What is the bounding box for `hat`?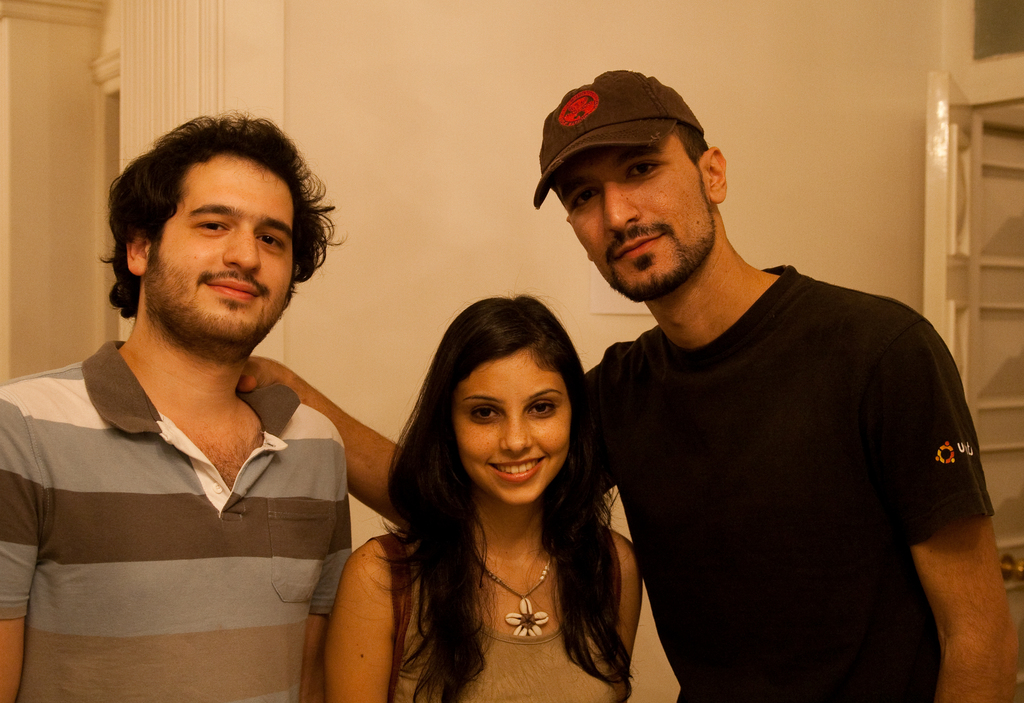
Rect(531, 67, 710, 213).
